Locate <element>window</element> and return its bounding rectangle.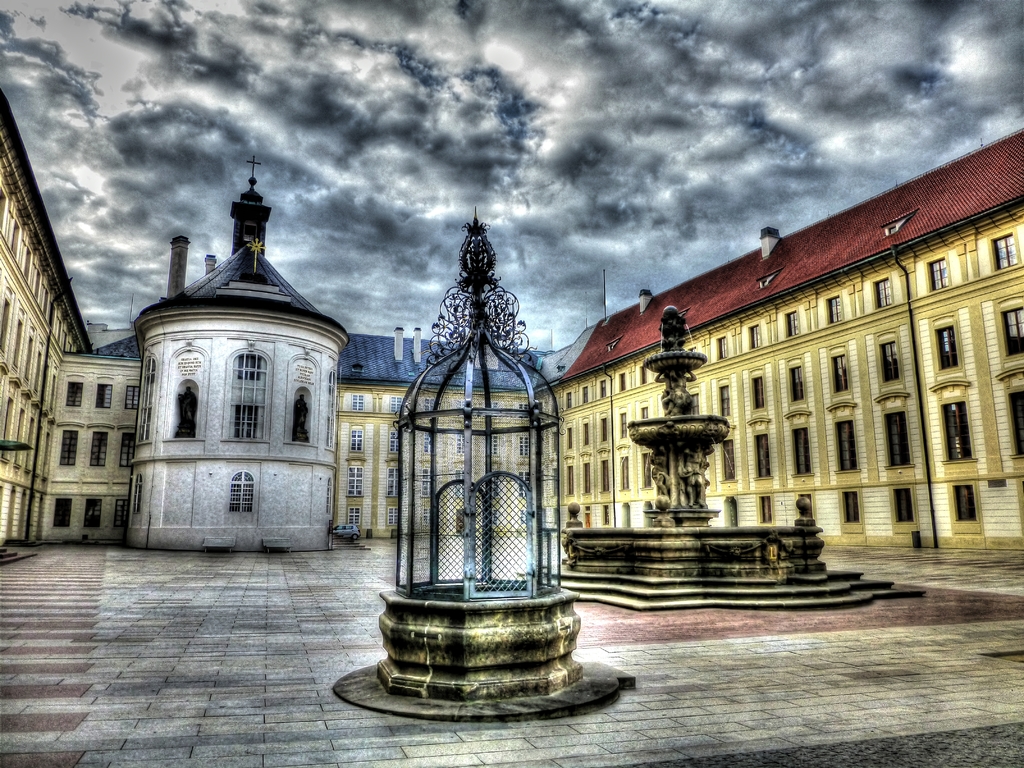
bbox(568, 466, 574, 498).
